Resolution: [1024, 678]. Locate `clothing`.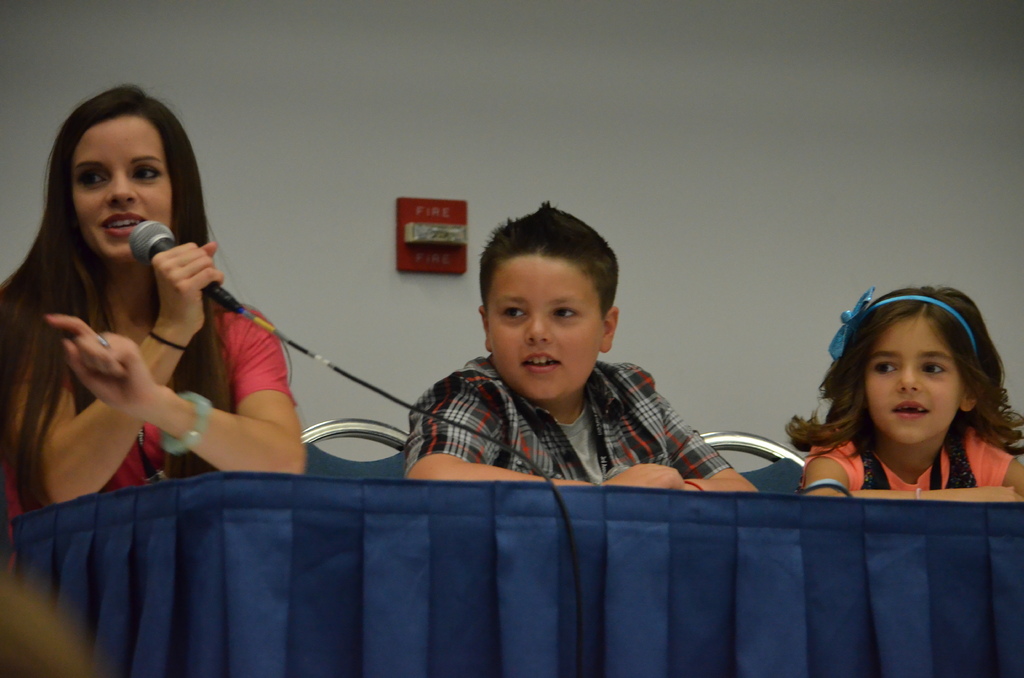
bbox=(371, 305, 737, 510).
